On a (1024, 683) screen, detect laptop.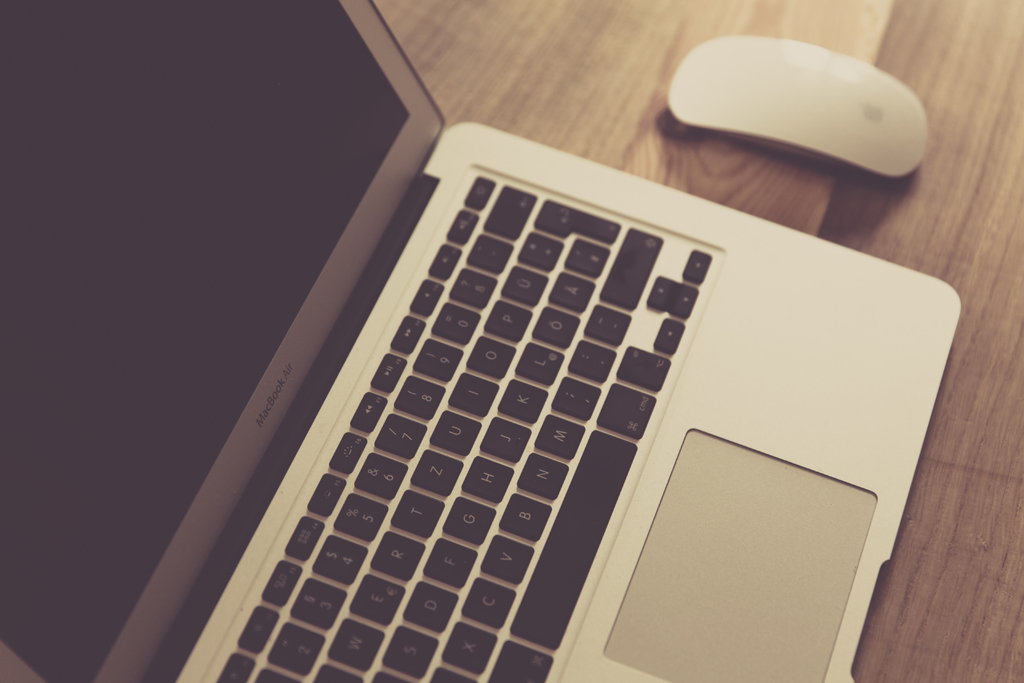
locate(0, 0, 961, 682).
